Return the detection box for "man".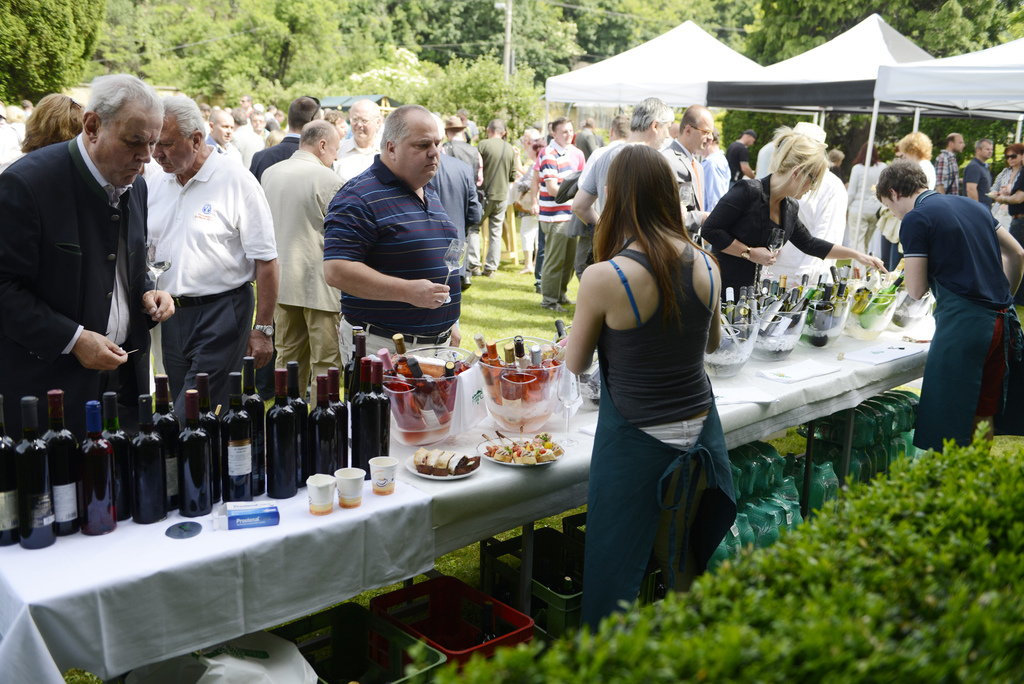
bbox(934, 131, 965, 195).
